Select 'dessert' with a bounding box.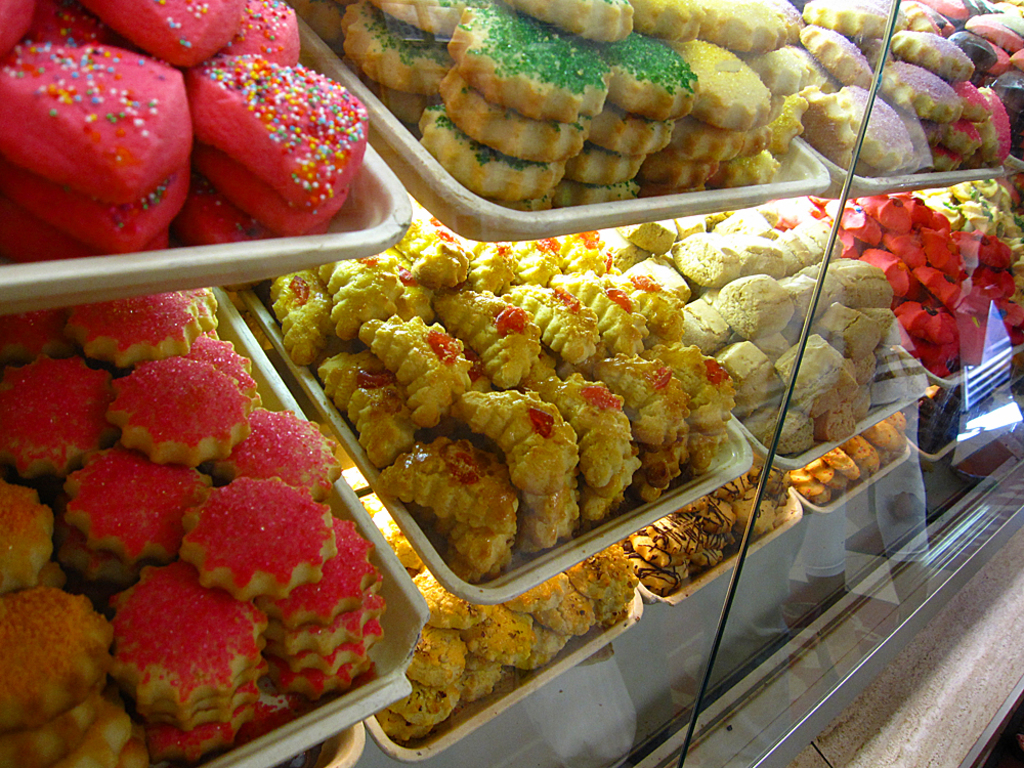
bbox=[859, 250, 915, 297].
